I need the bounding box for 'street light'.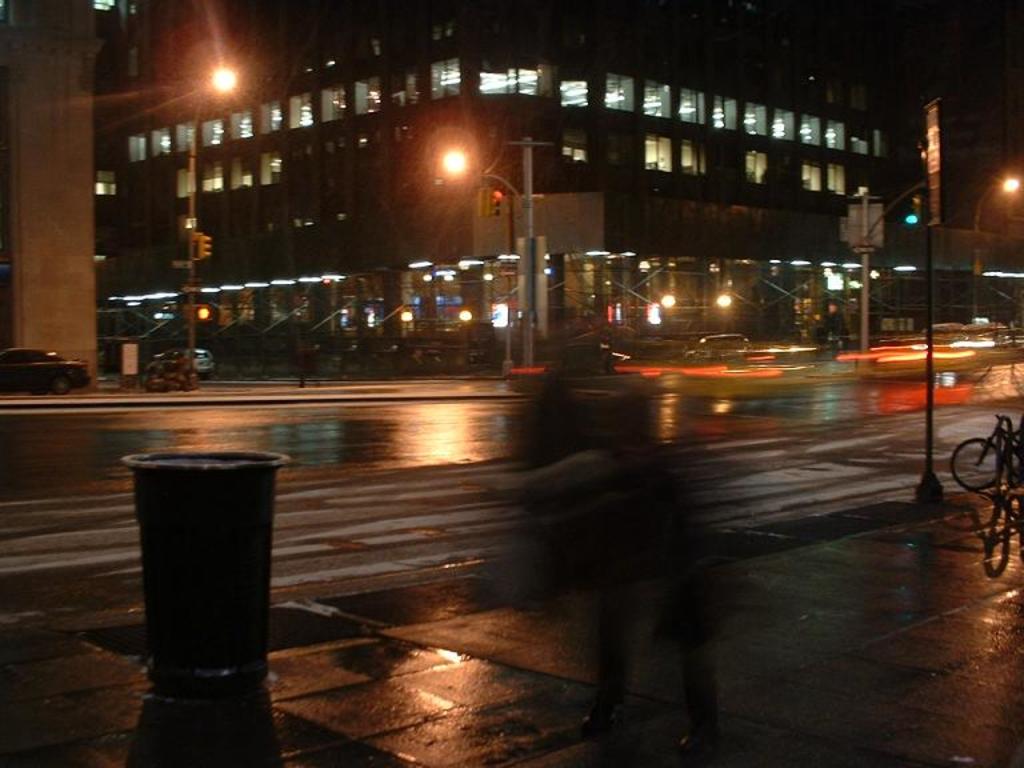
Here it is: bbox(435, 144, 553, 367).
